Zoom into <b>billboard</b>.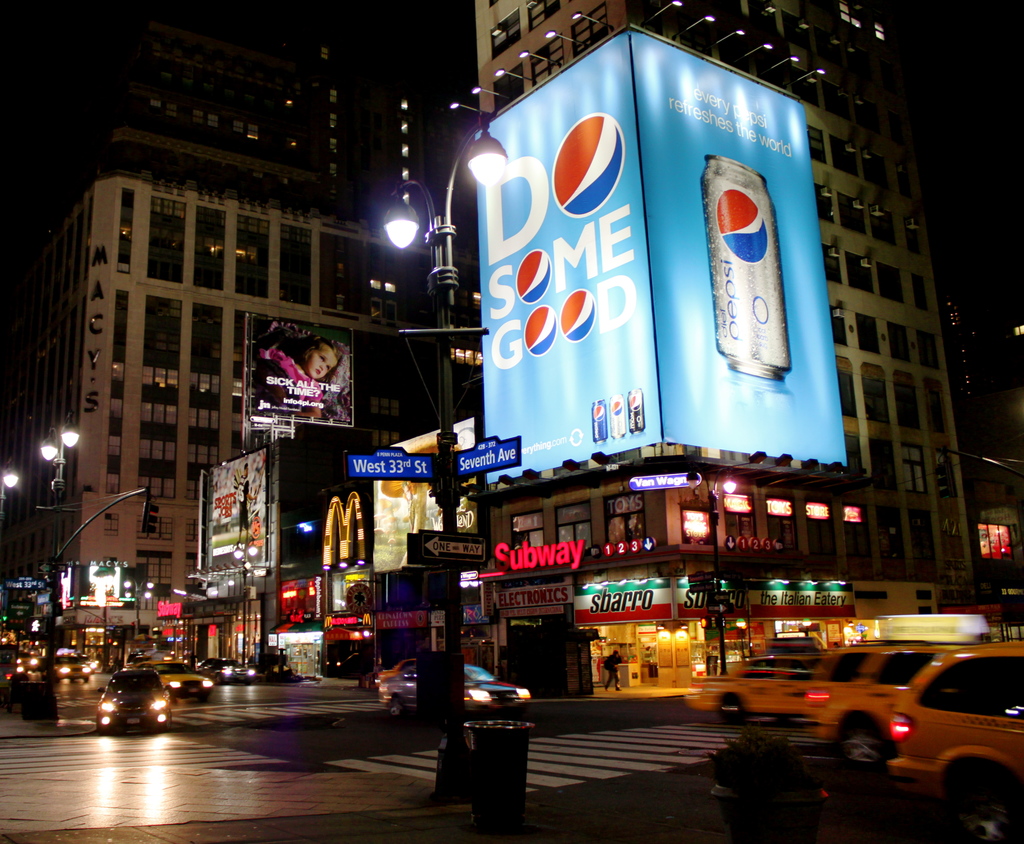
Zoom target: bbox(152, 587, 178, 624).
